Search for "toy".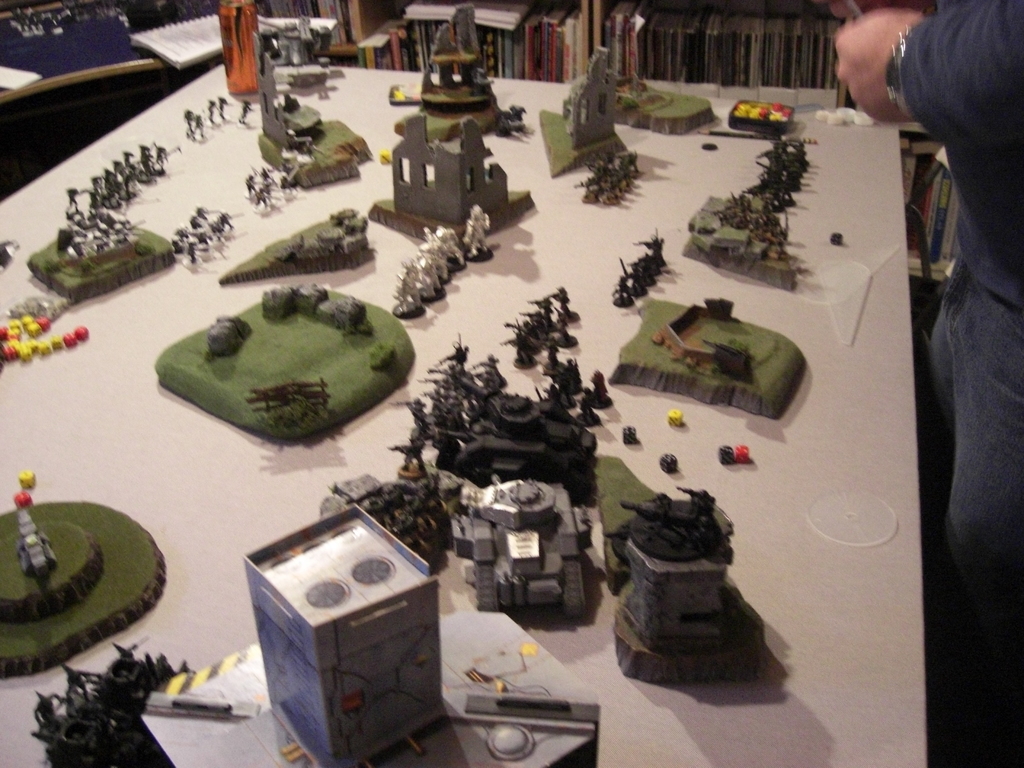
Found at locate(243, 503, 451, 766).
